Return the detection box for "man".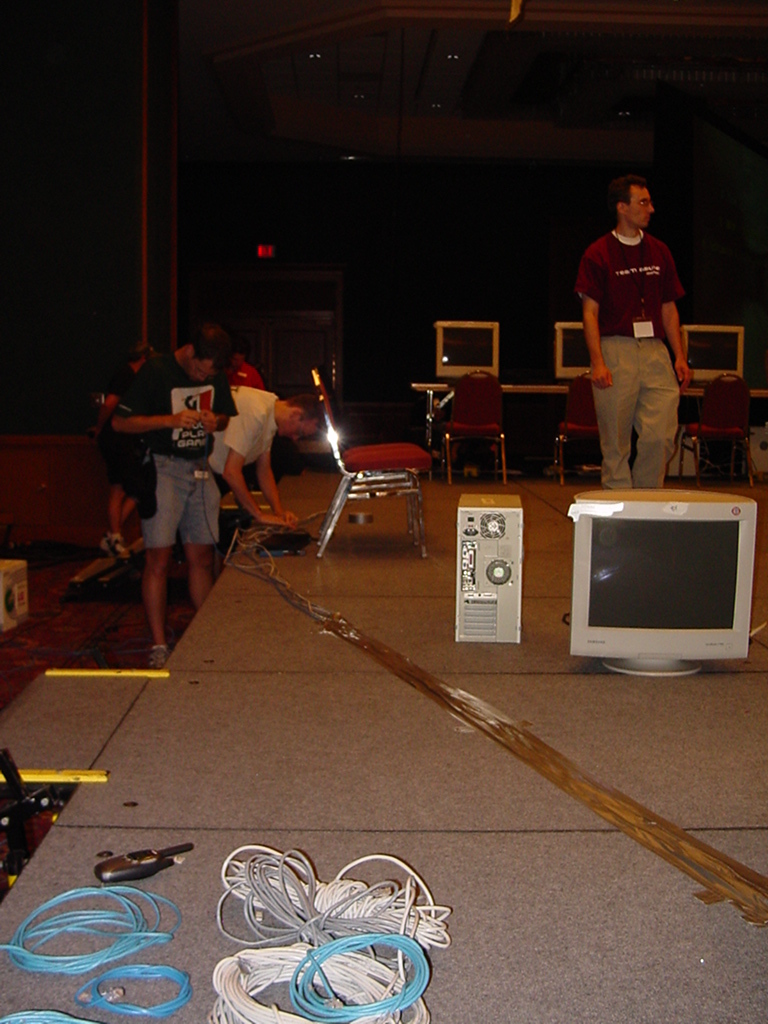
566/181/708/482.
